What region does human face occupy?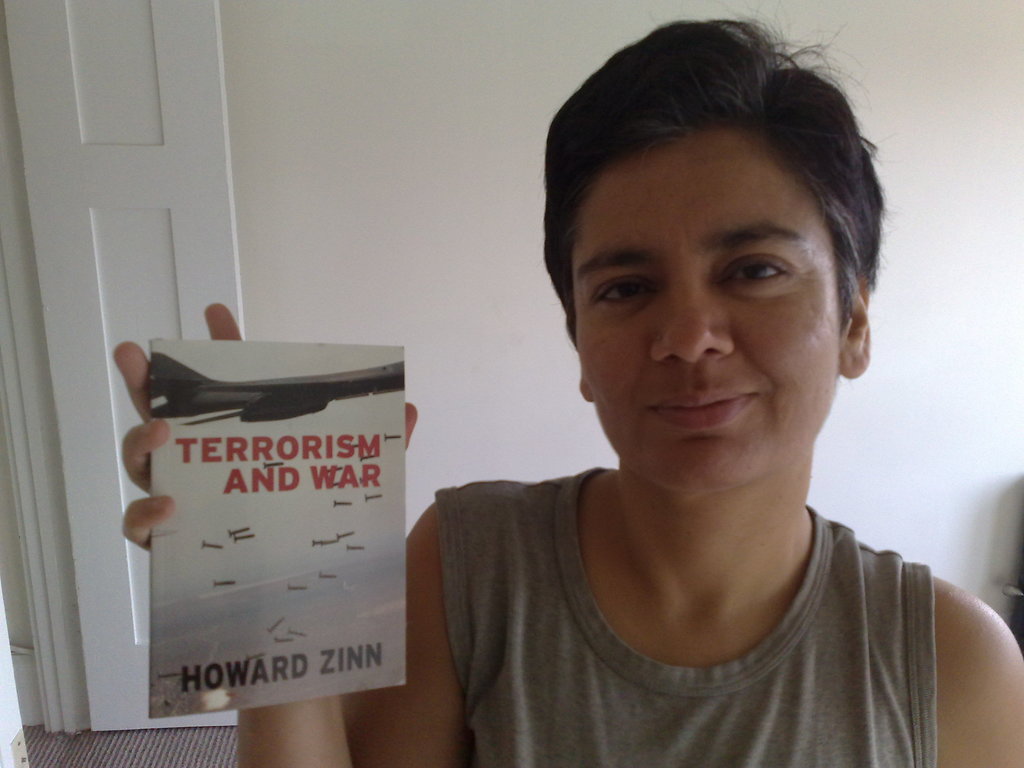
x1=567, y1=125, x2=838, y2=488.
